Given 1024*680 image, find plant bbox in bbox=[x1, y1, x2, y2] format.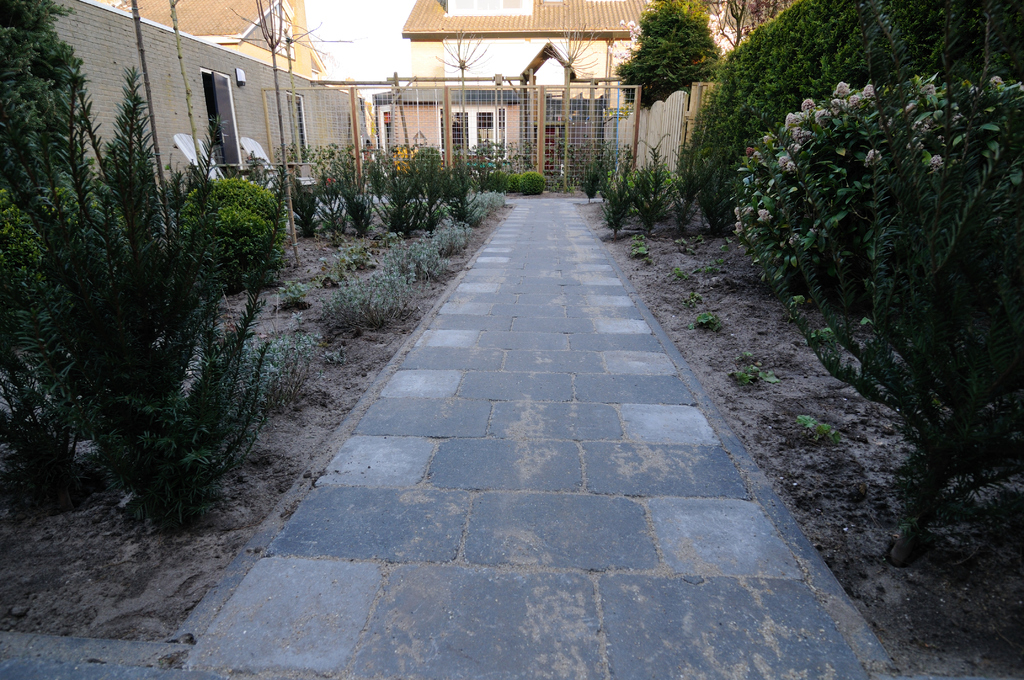
bbox=[506, 169, 518, 195].
